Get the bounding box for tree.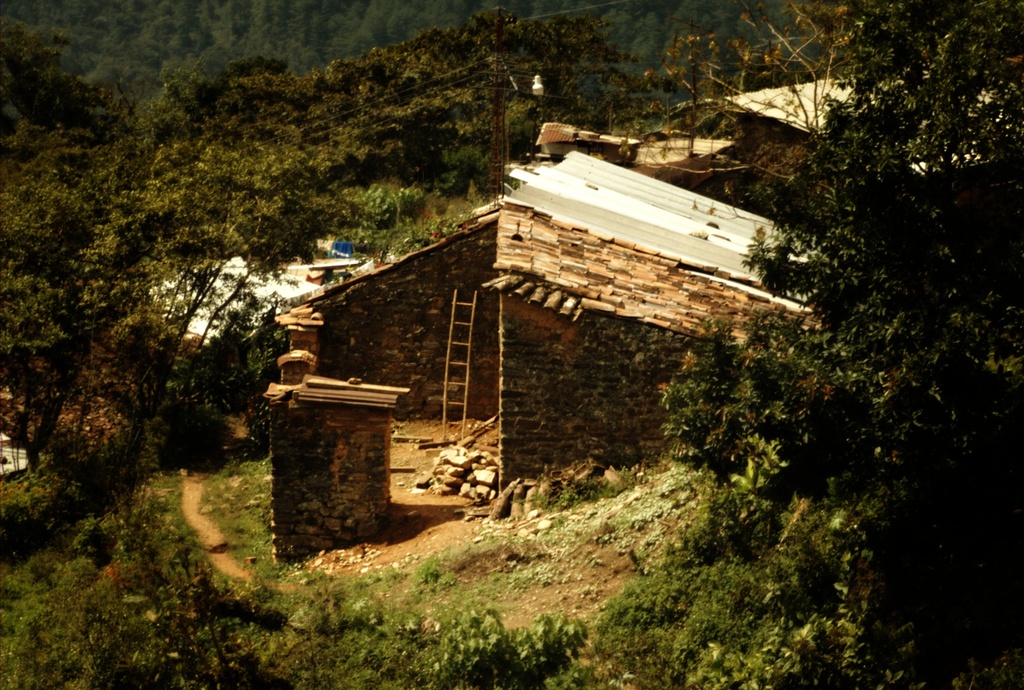
<region>17, 101, 273, 542</region>.
